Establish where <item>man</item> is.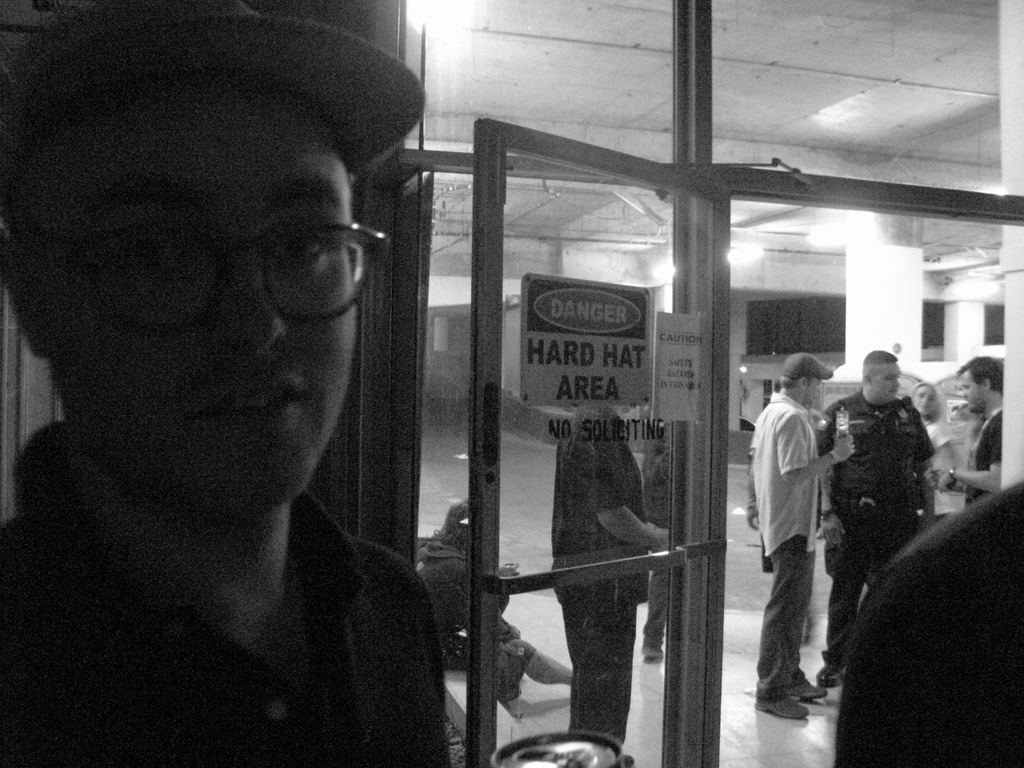
Established at rect(623, 403, 705, 664).
